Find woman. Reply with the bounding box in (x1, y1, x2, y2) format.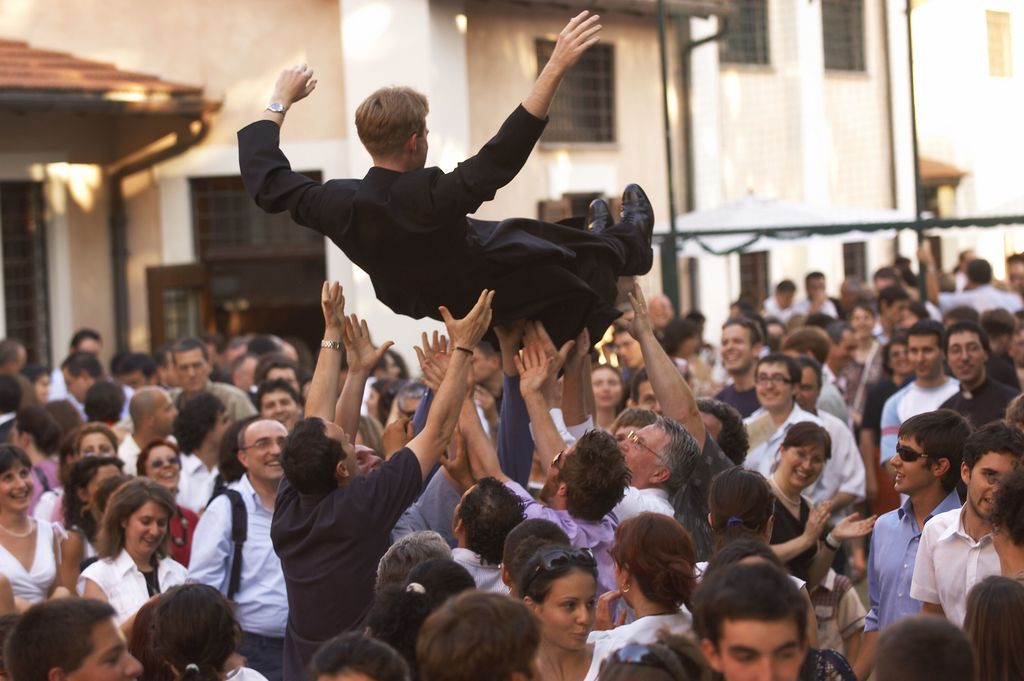
(77, 489, 188, 624).
